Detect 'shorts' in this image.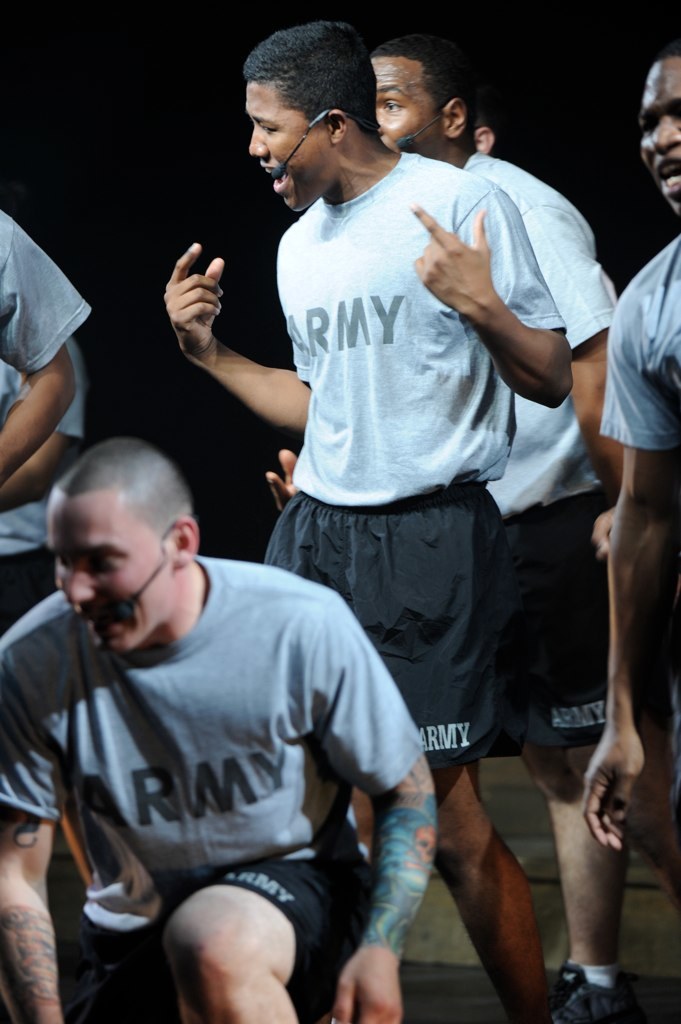
Detection: <bbox>262, 480, 528, 771</bbox>.
